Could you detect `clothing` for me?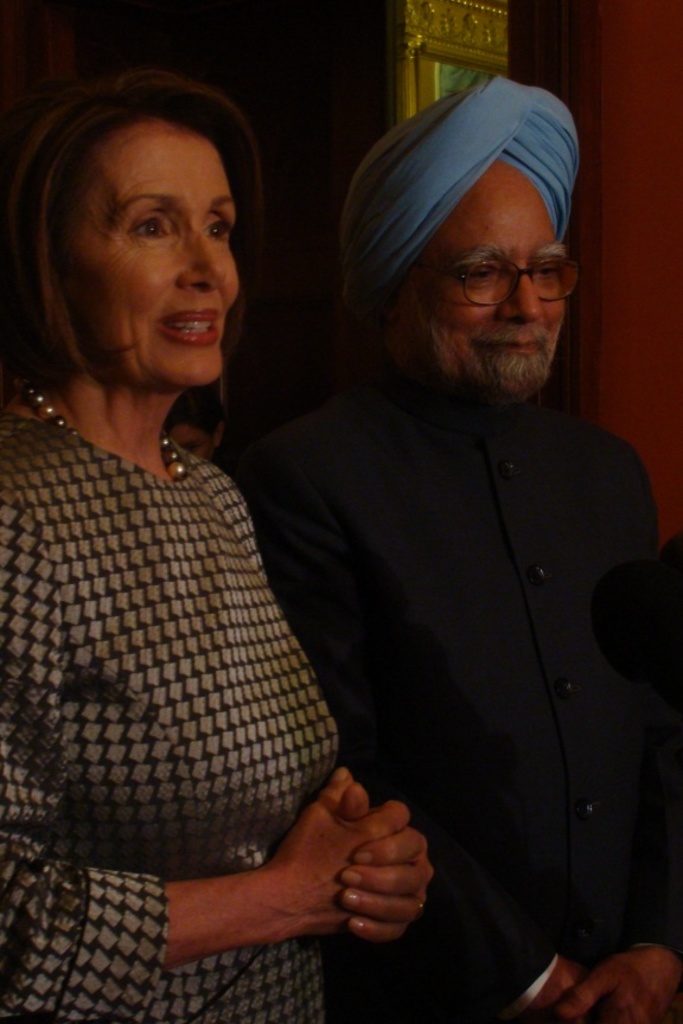
Detection result: 1 311 355 934.
